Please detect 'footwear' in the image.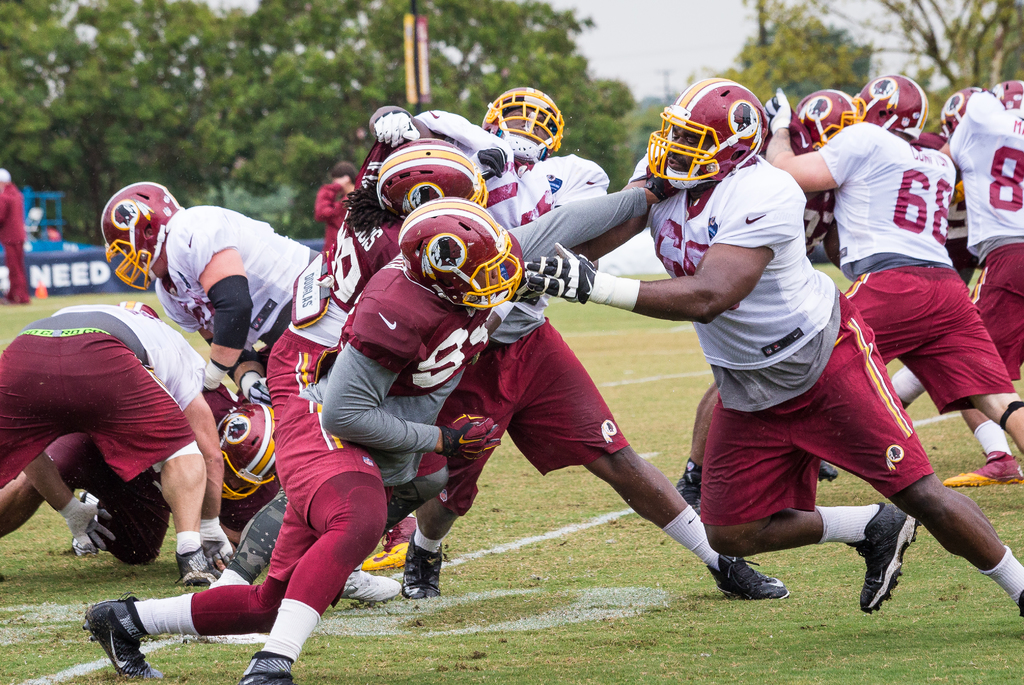
{"x1": 230, "y1": 650, "x2": 297, "y2": 684}.
